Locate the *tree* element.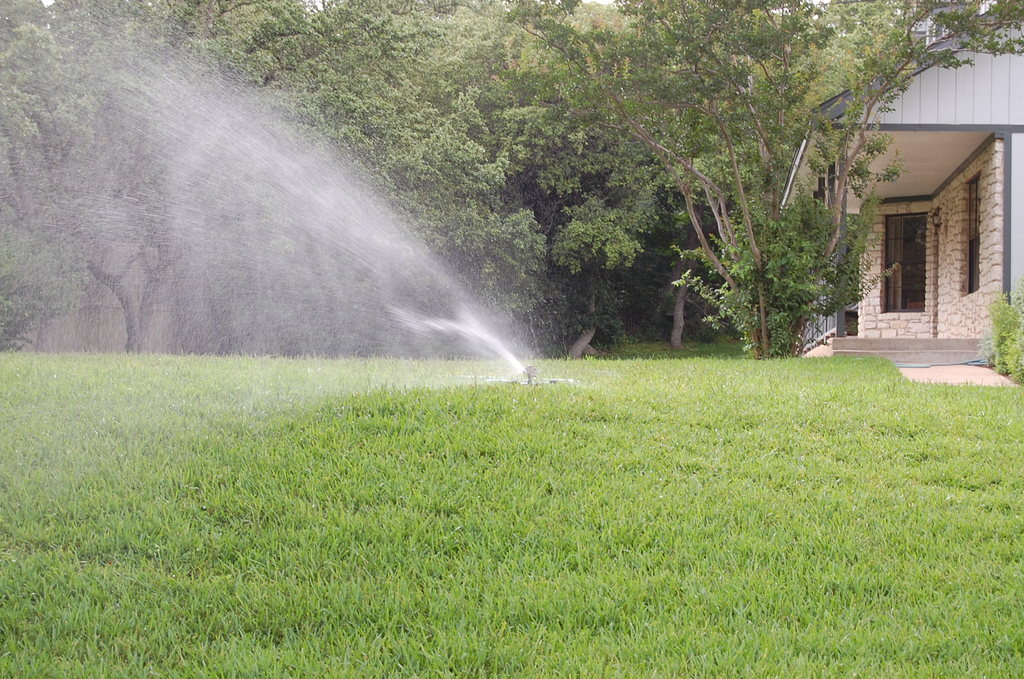
Element bbox: 288/0/477/357.
